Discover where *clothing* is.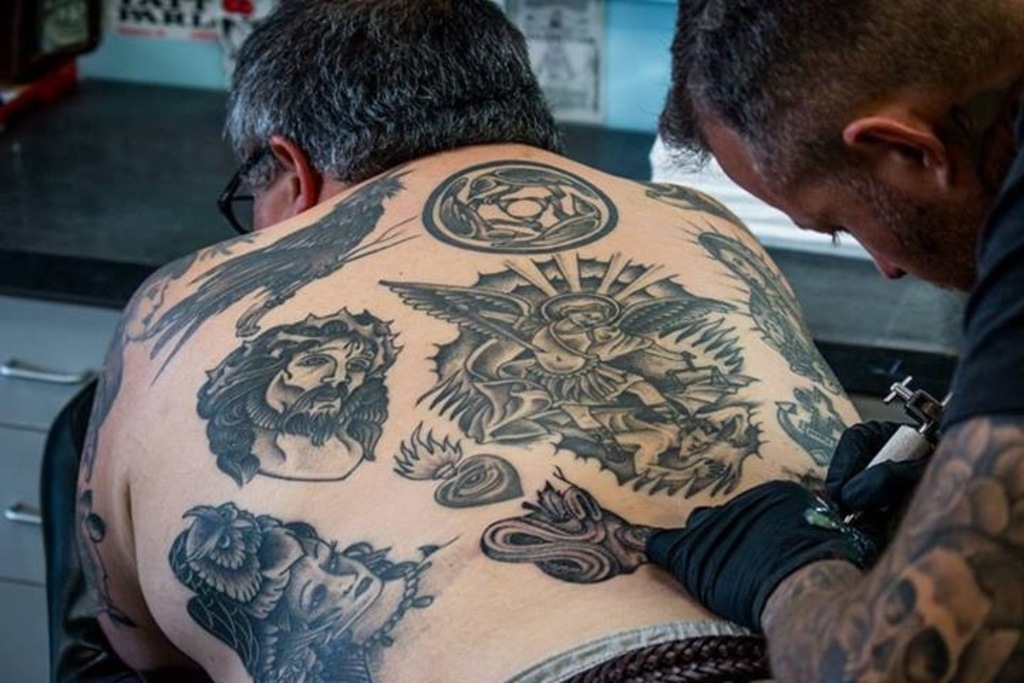
Discovered at <region>640, 139, 1023, 632</region>.
